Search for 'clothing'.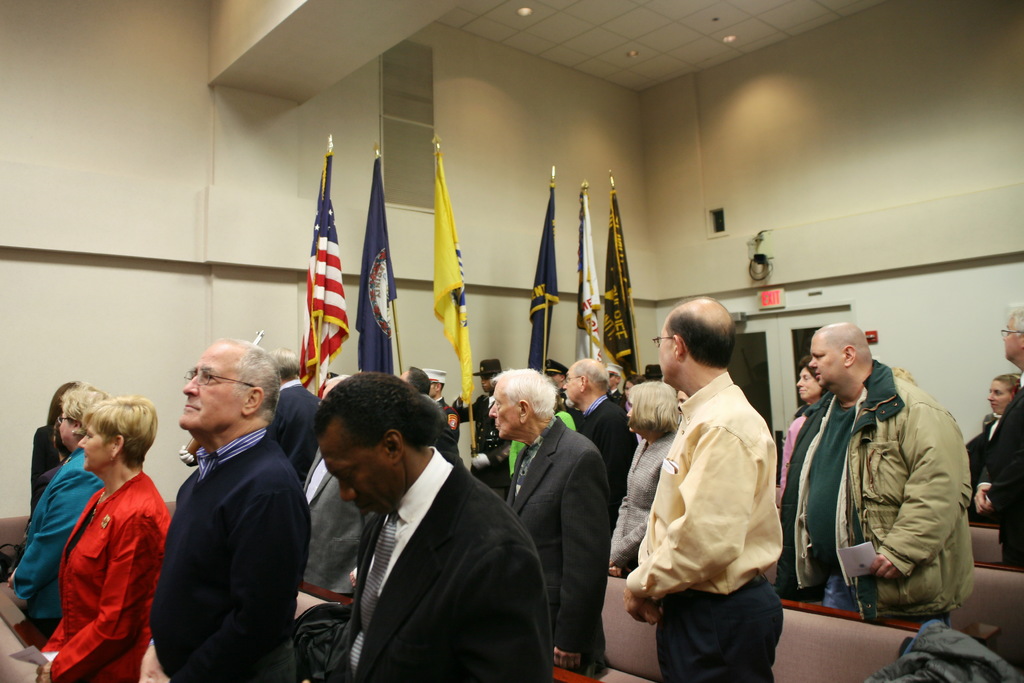
Found at left=794, top=367, right=956, bottom=614.
